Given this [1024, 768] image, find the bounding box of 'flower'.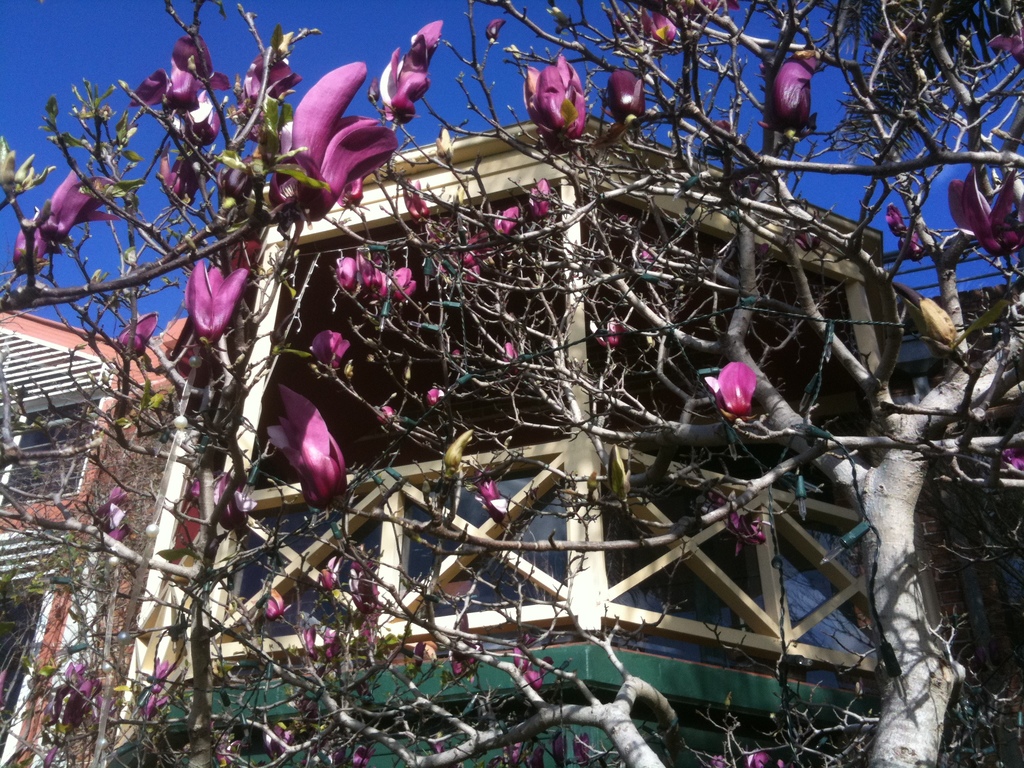
left=273, top=47, right=411, bottom=205.
